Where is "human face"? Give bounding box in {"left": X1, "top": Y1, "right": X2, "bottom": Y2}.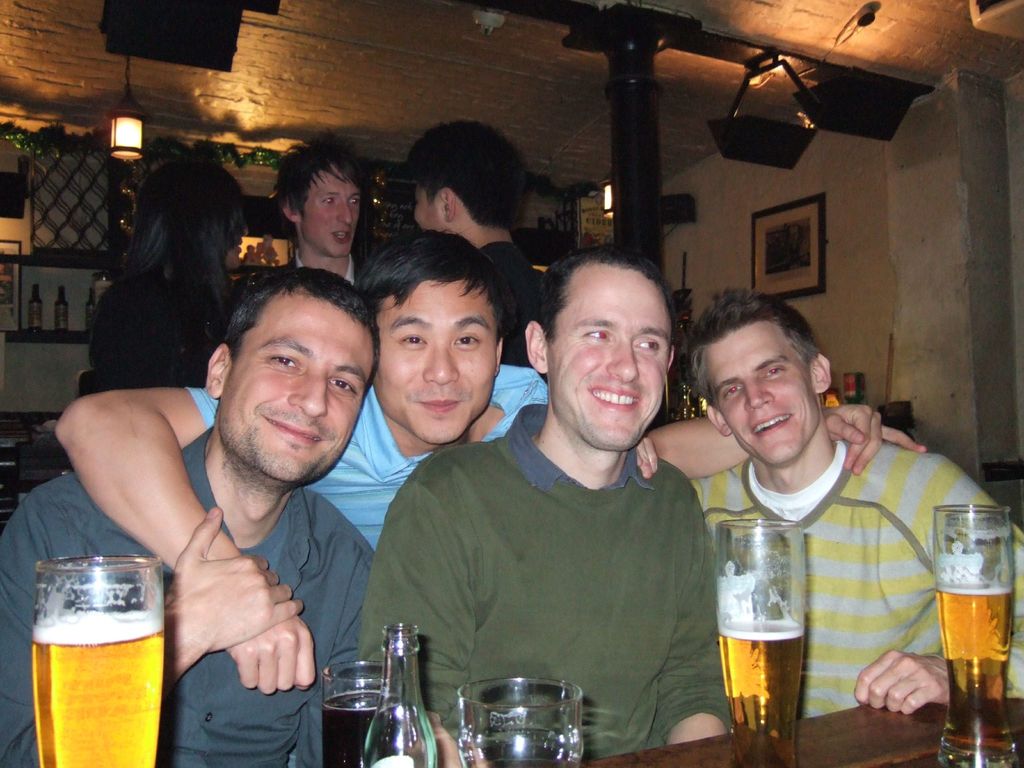
{"left": 413, "top": 179, "right": 451, "bottom": 233}.
